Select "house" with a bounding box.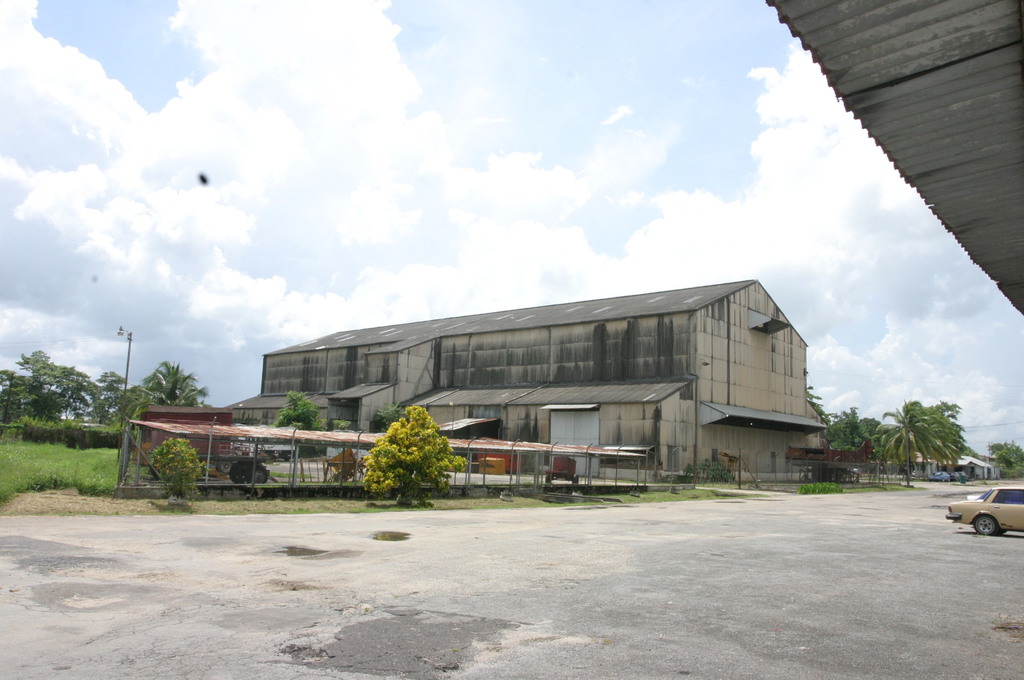
rect(217, 266, 815, 487).
